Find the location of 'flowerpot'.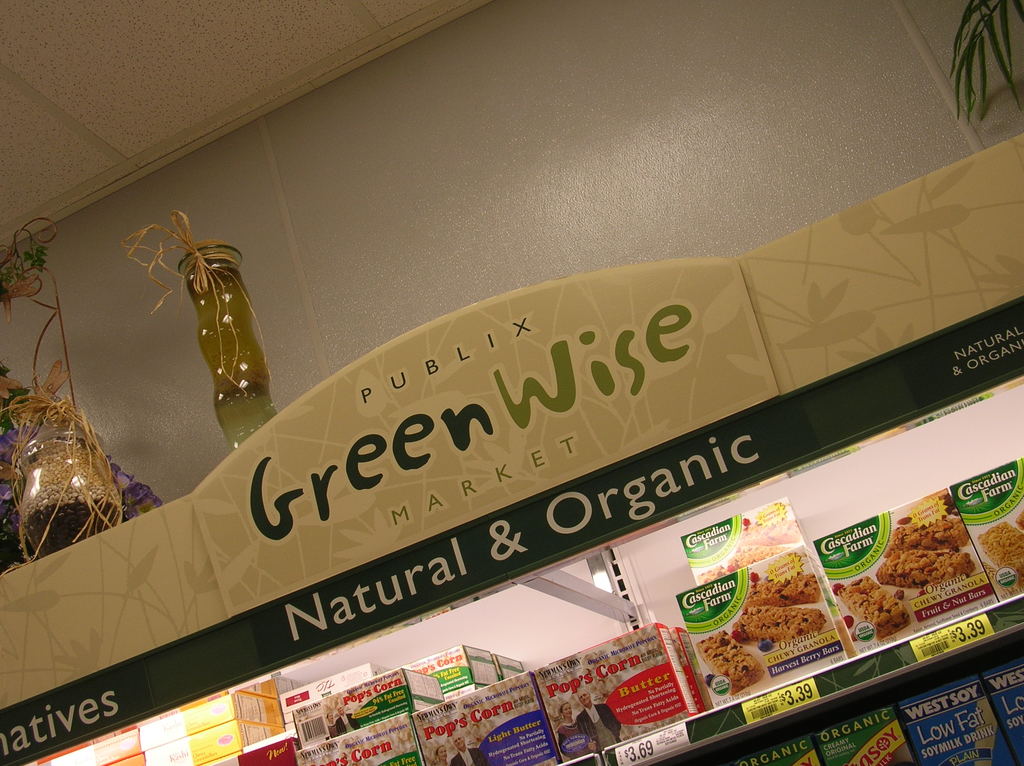
Location: {"left": 17, "top": 421, "right": 122, "bottom": 559}.
